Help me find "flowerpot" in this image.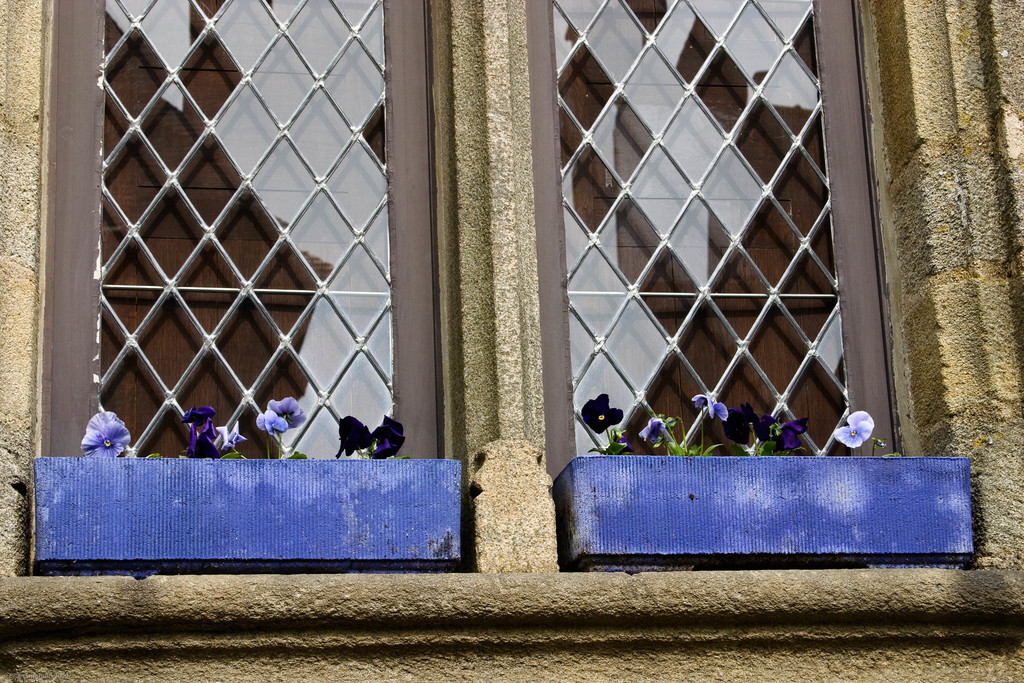
Found it: rect(35, 460, 463, 573).
